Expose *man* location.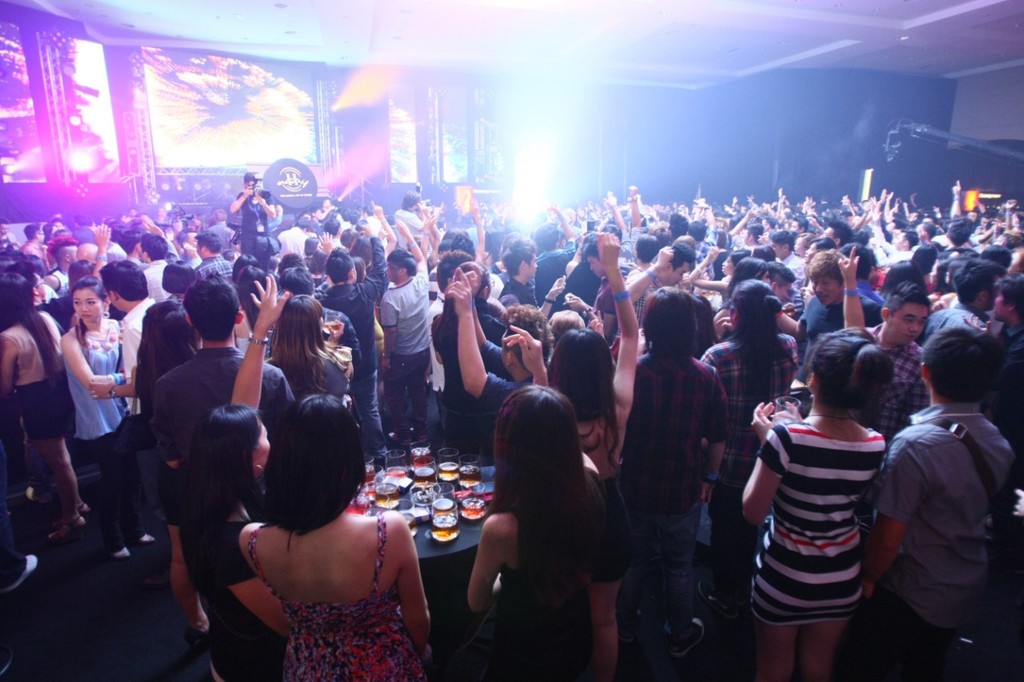
Exposed at [227,166,273,258].
